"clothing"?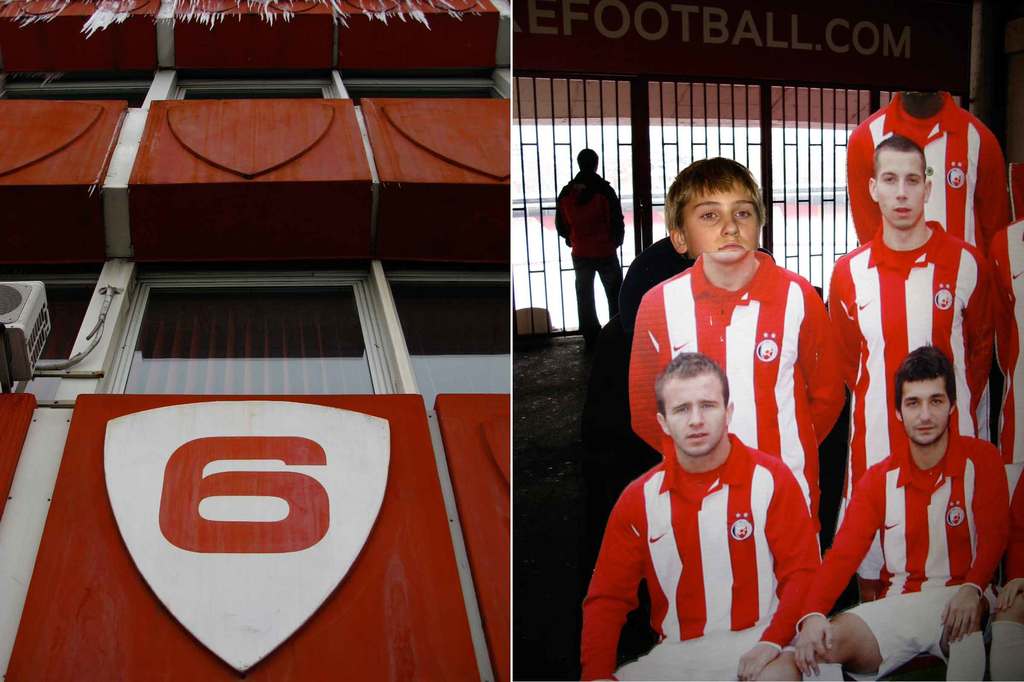
(x1=552, y1=173, x2=636, y2=333)
